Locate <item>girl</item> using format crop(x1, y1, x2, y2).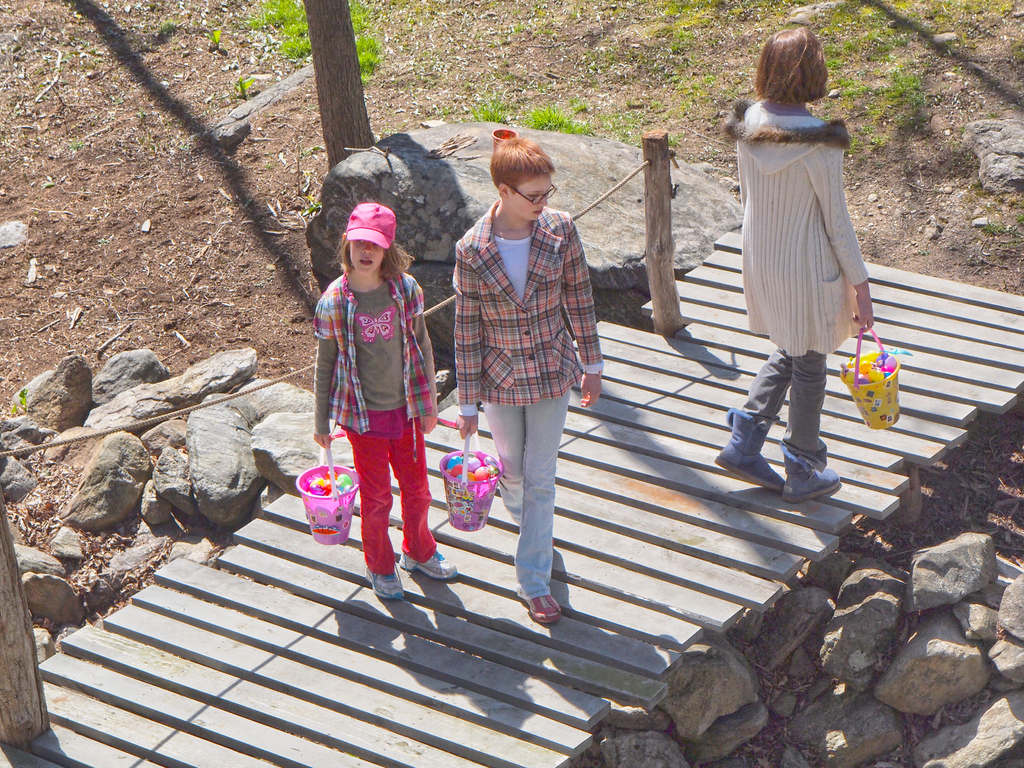
crop(313, 200, 463, 598).
